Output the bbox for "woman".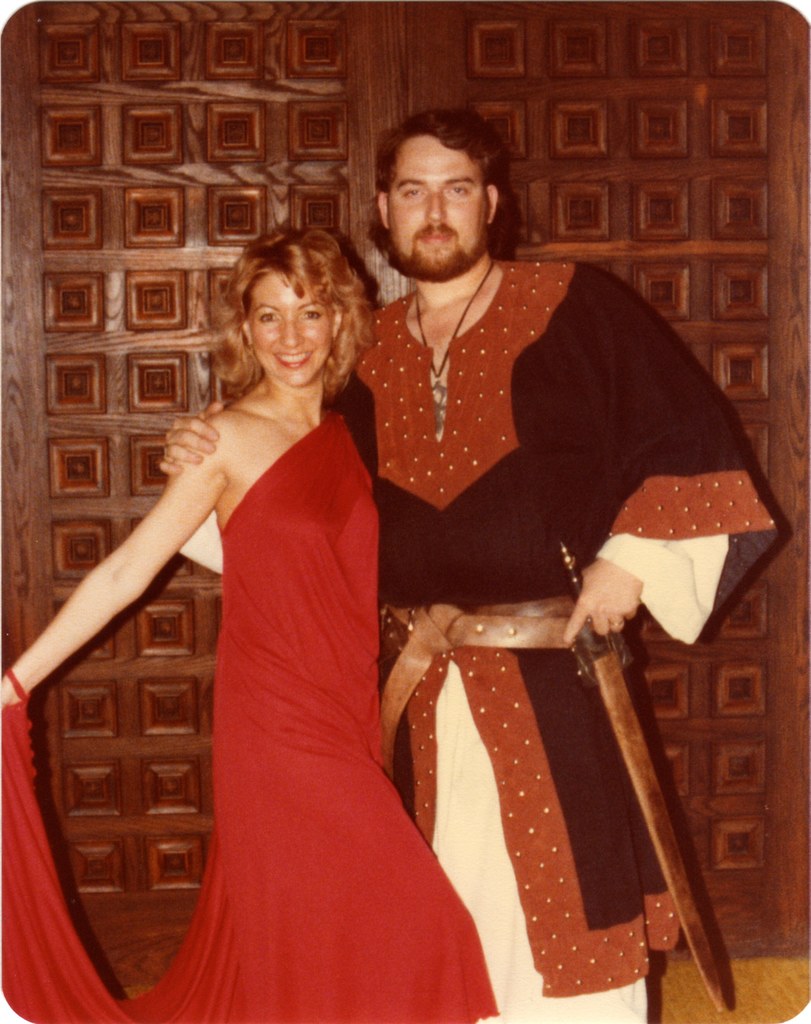
(x1=3, y1=213, x2=500, y2=1019).
